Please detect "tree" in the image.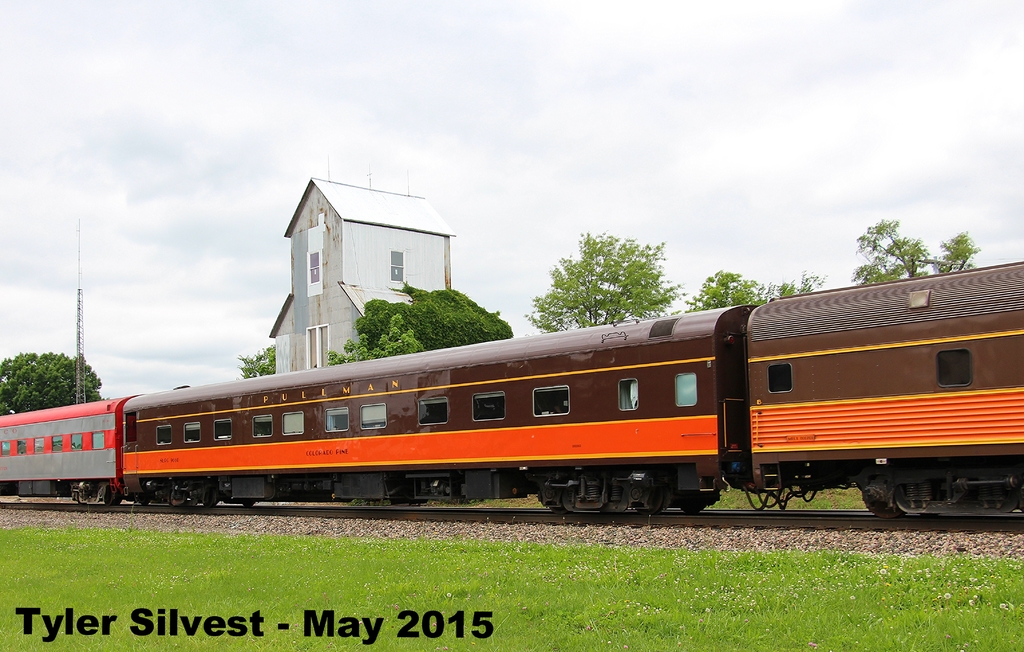
pyautogui.locateOnScreen(319, 312, 428, 368).
